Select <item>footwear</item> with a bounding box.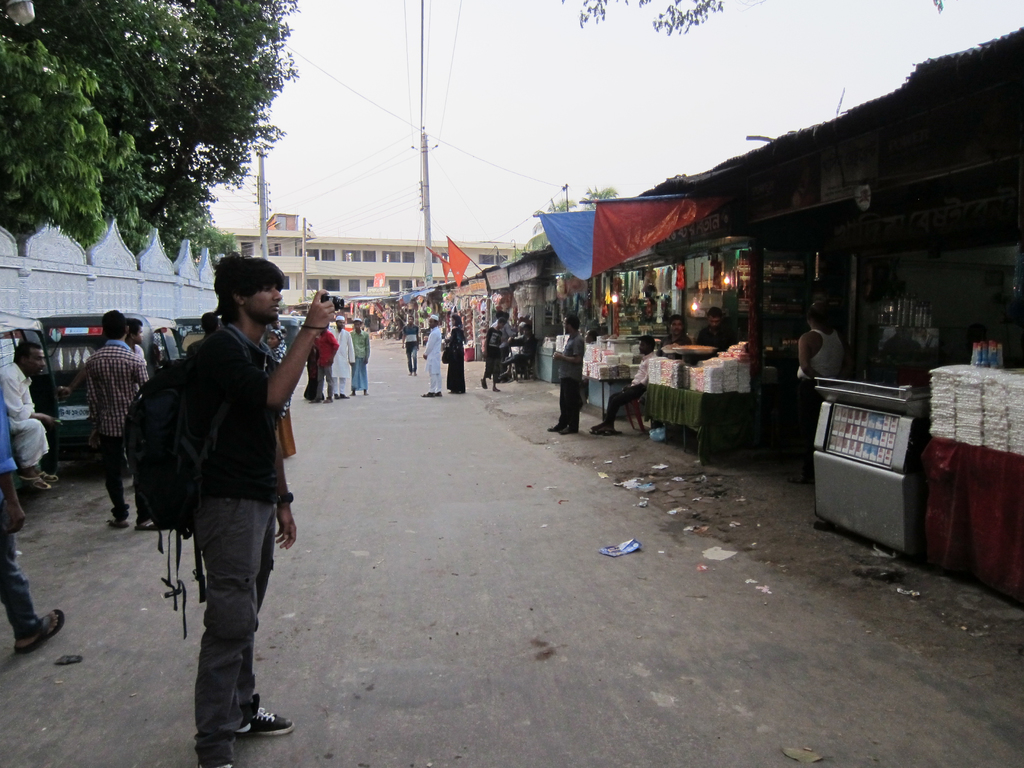
(408,373,410,376).
